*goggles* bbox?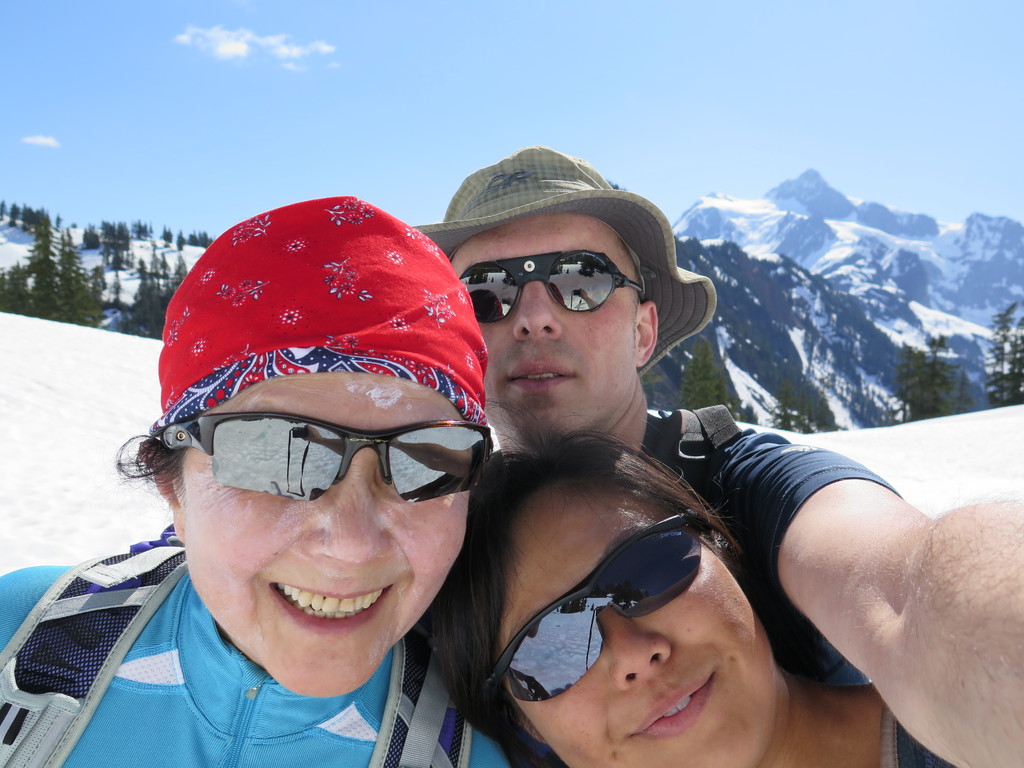
locate(154, 410, 495, 511)
